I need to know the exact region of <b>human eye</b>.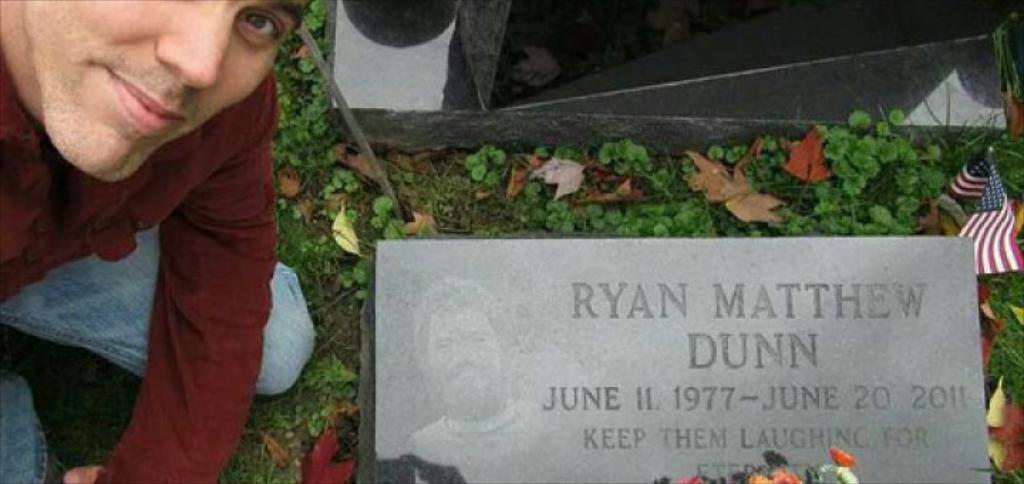
Region: <region>239, 10, 284, 46</region>.
